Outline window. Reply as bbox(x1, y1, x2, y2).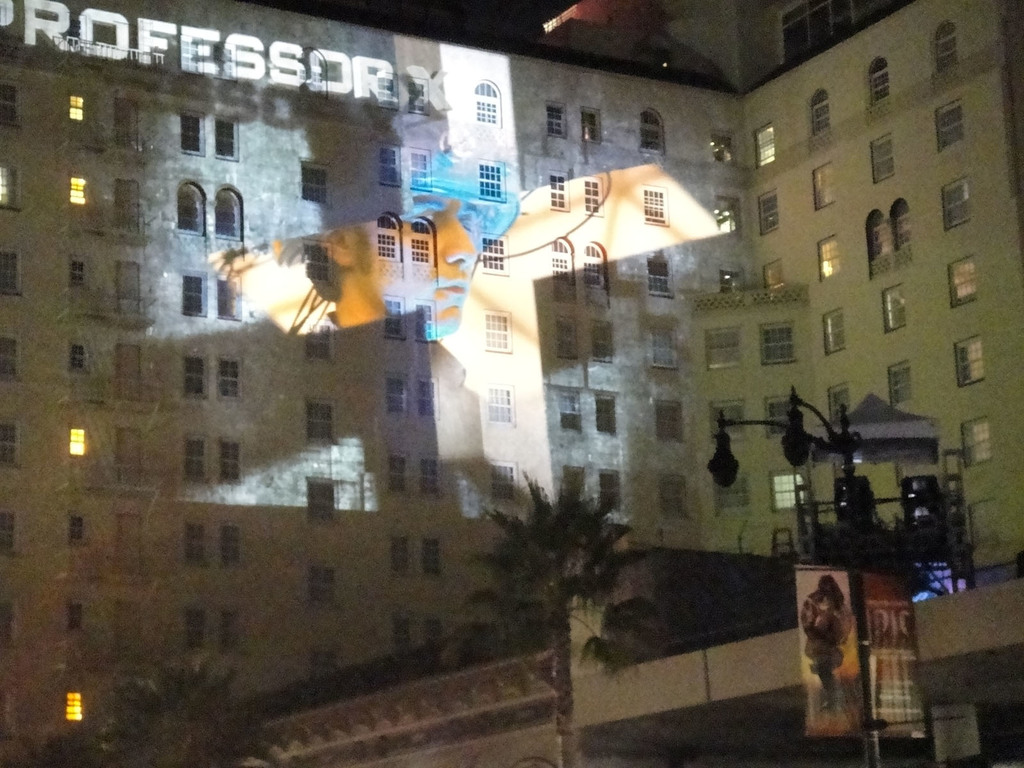
bbox(868, 132, 892, 177).
